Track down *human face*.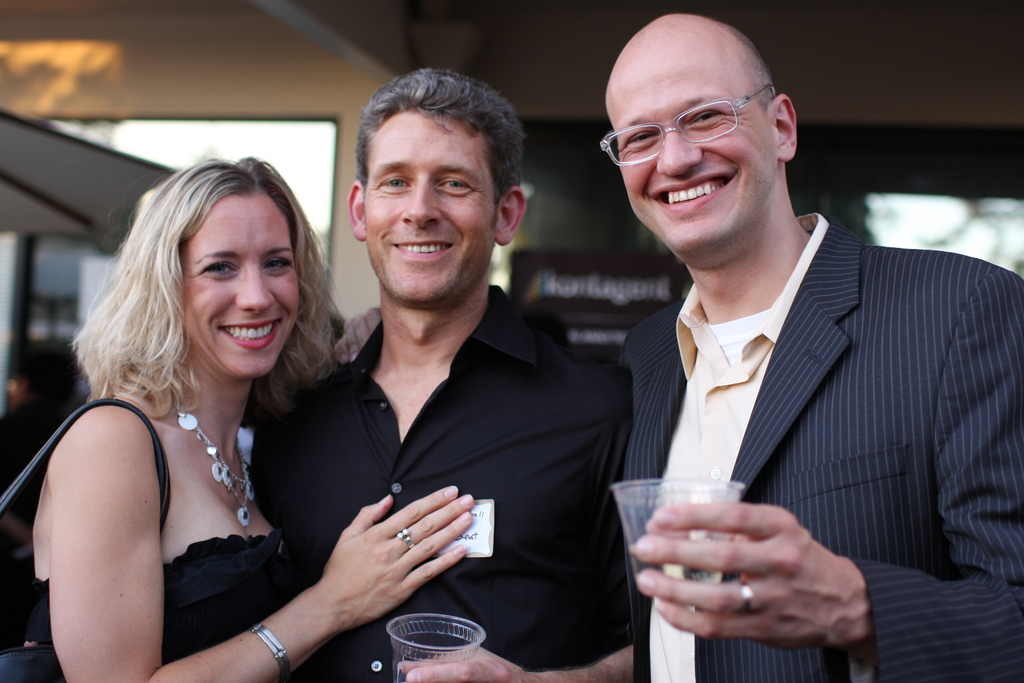
Tracked to x1=180 y1=190 x2=298 y2=379.
